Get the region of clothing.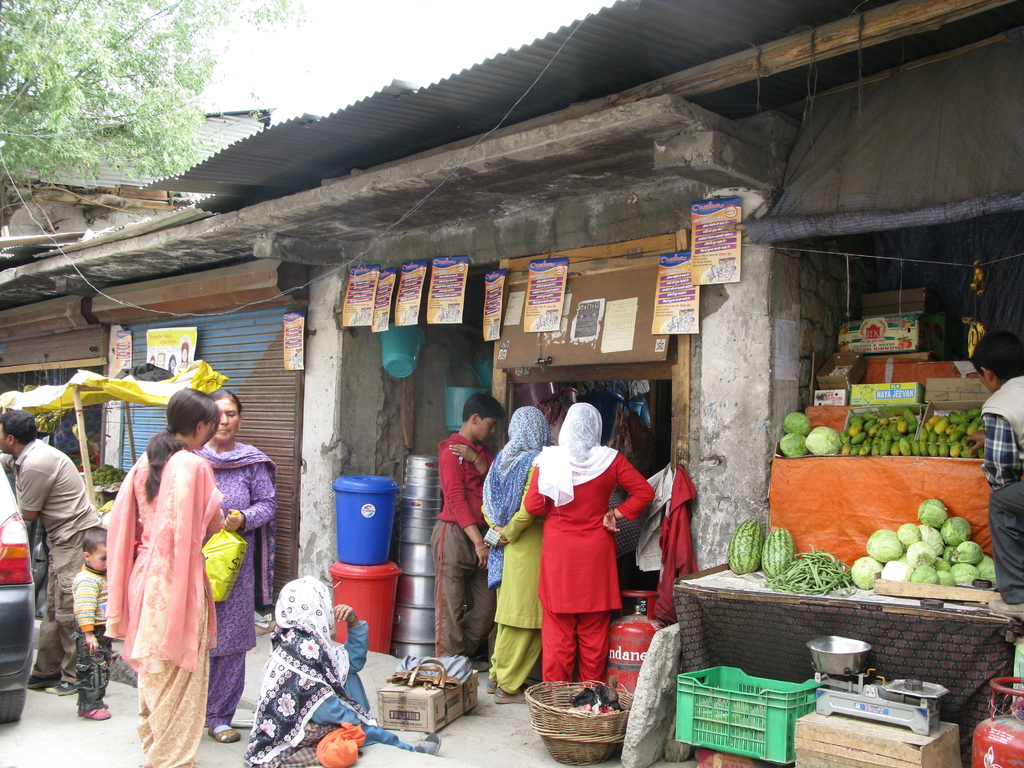
(x1=982, y1=373, x2=1023, y2=606).
